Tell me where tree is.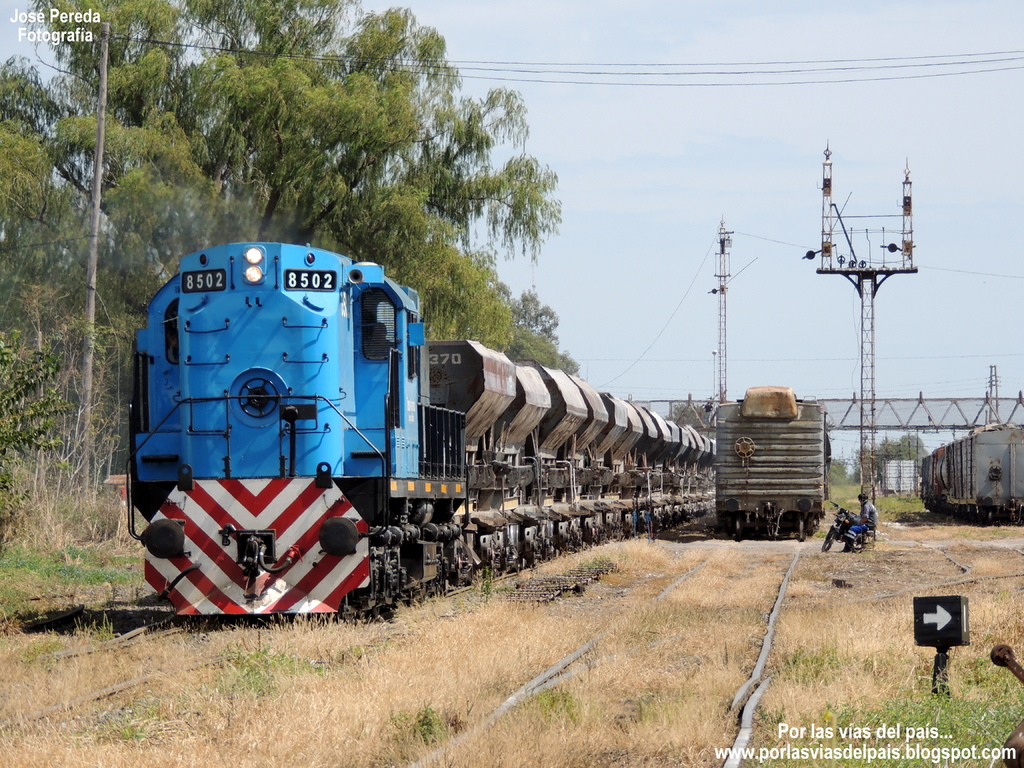
tree is at bbox=[663, 395, 721, 445].
